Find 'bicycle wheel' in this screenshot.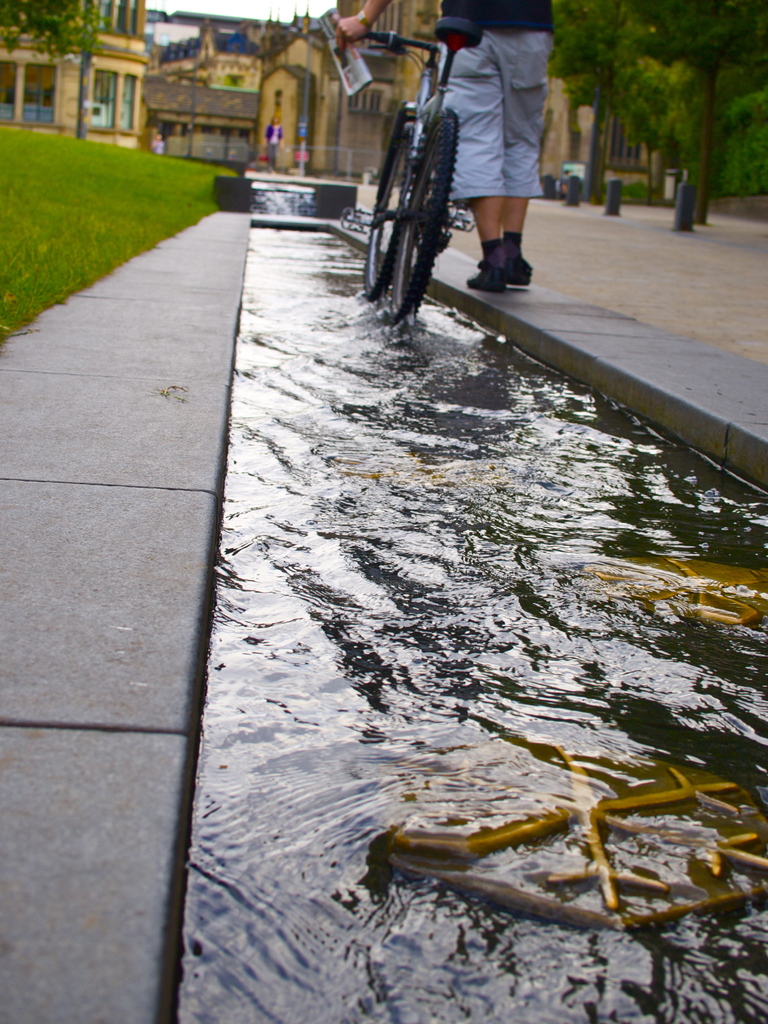
The bounding box for 'bicycle wheel' is 364,120,416,298.
